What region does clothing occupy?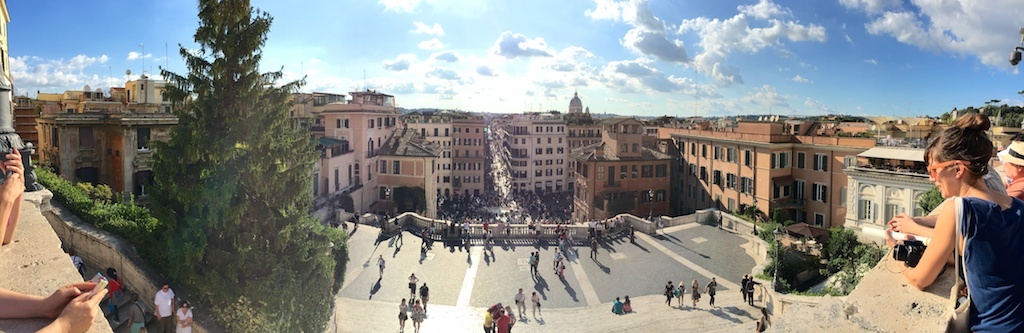
bbox=[529, 253, 543, 273].
